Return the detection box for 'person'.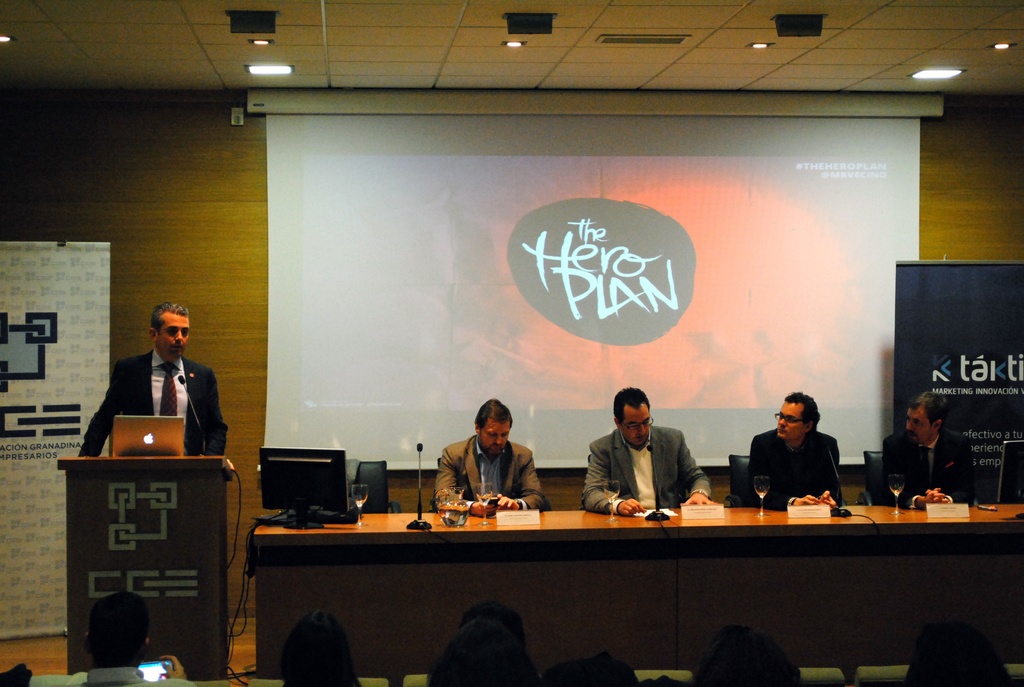
bbox=[582, 385, 721, 516].
